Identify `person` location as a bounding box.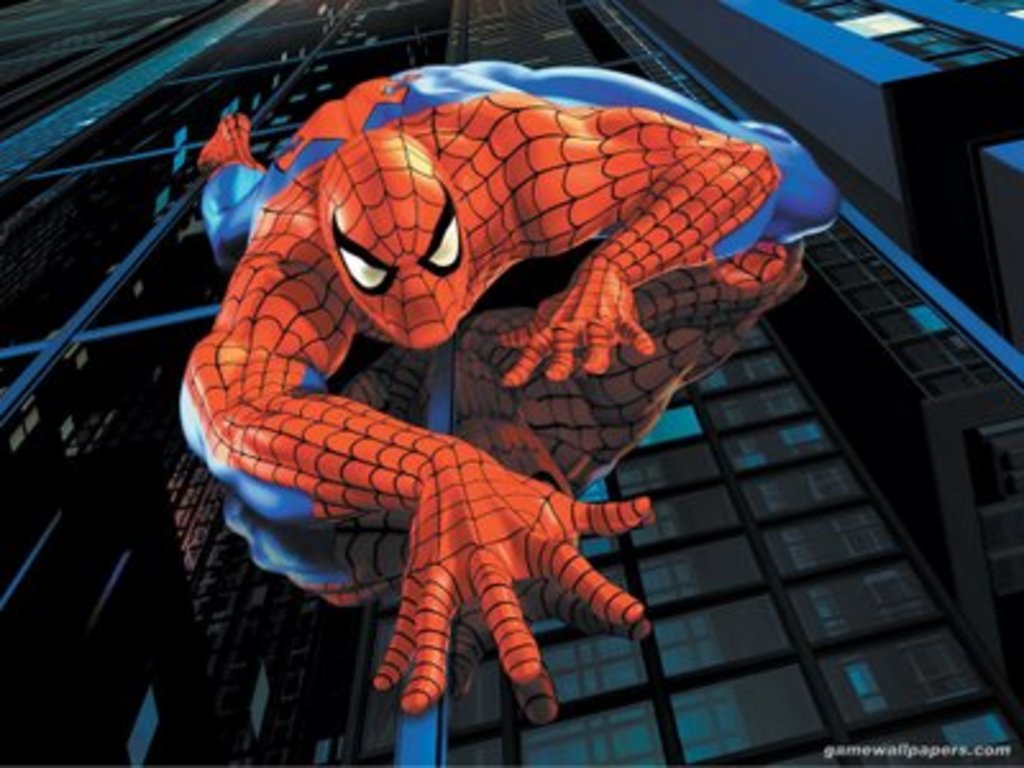
(174, 44, 850, 719).
